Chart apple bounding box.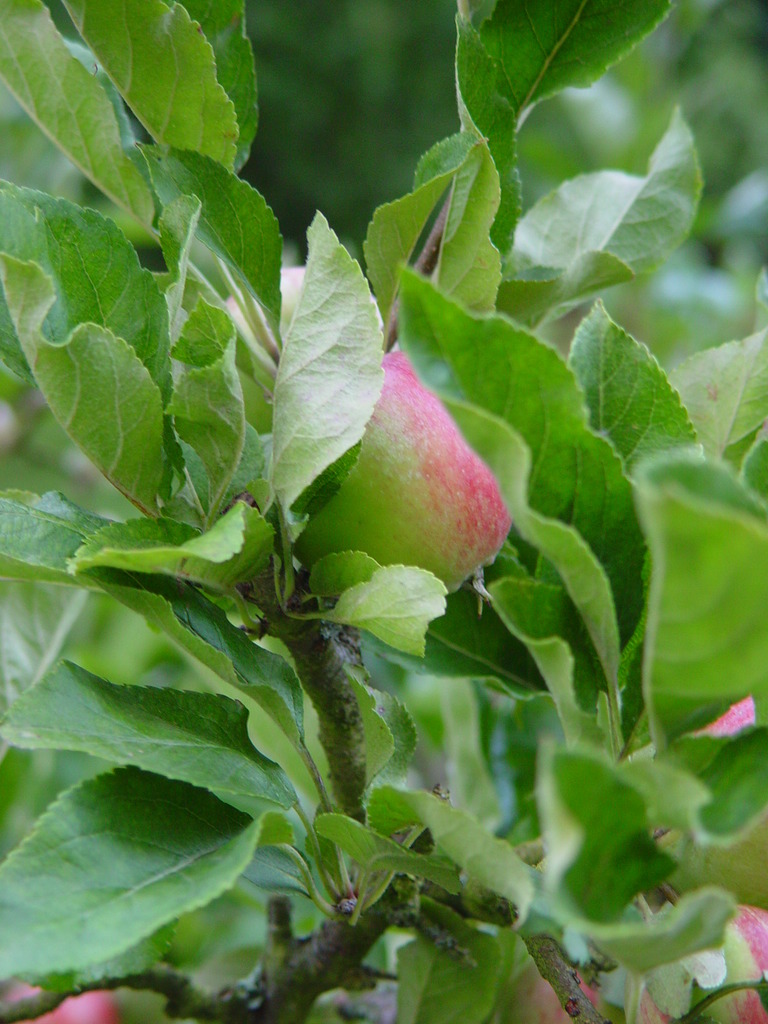
Charted: crop(287, 349, 514, 594).
